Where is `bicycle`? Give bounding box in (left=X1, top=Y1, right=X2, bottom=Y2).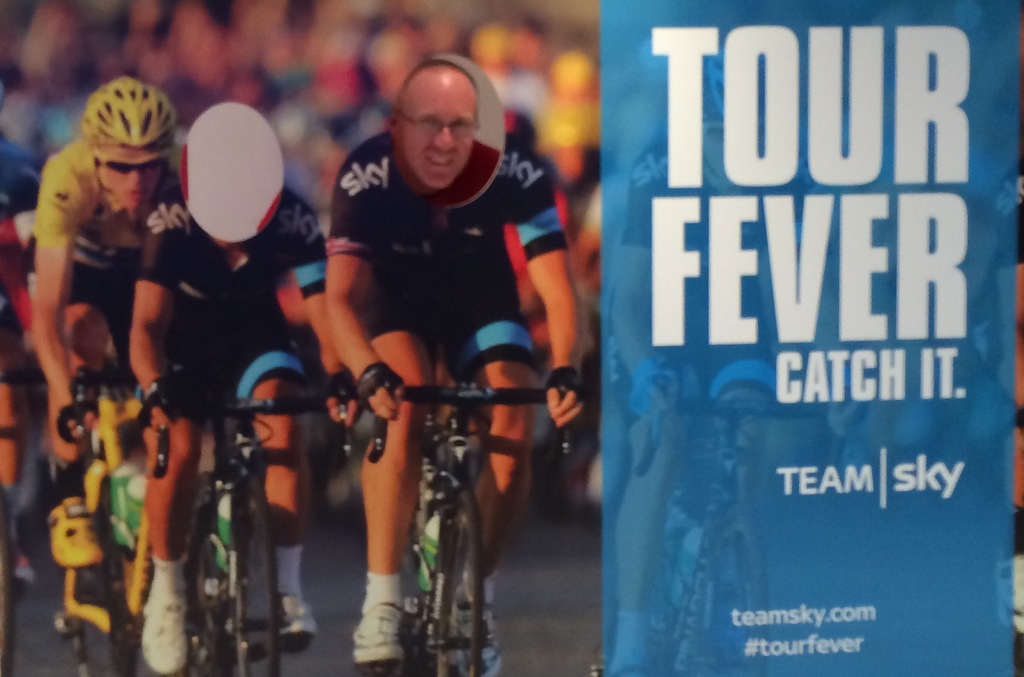
(left=142, top=375, right=356, bottom=676).
